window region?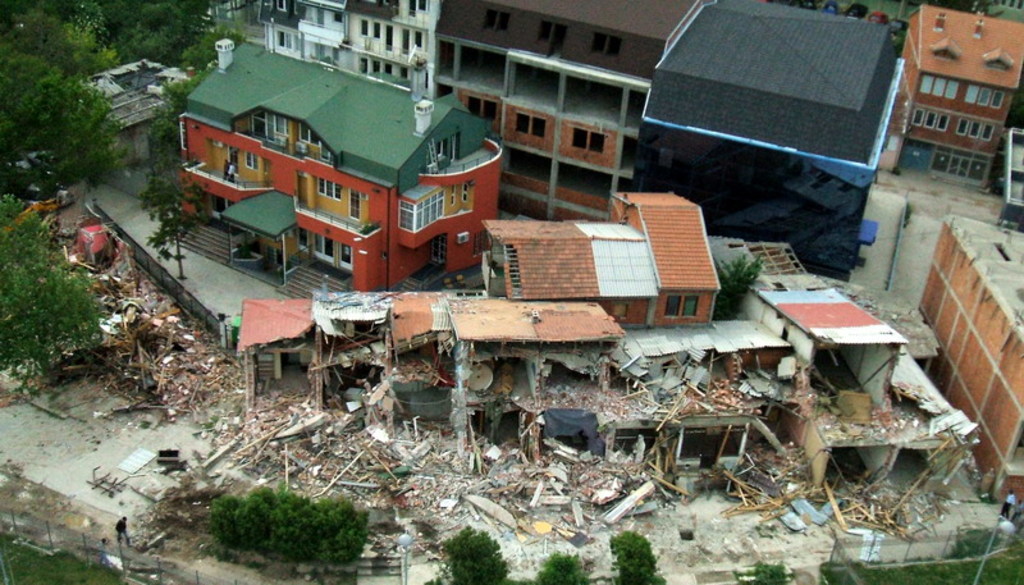
box=[940, 145, 996, 189]
